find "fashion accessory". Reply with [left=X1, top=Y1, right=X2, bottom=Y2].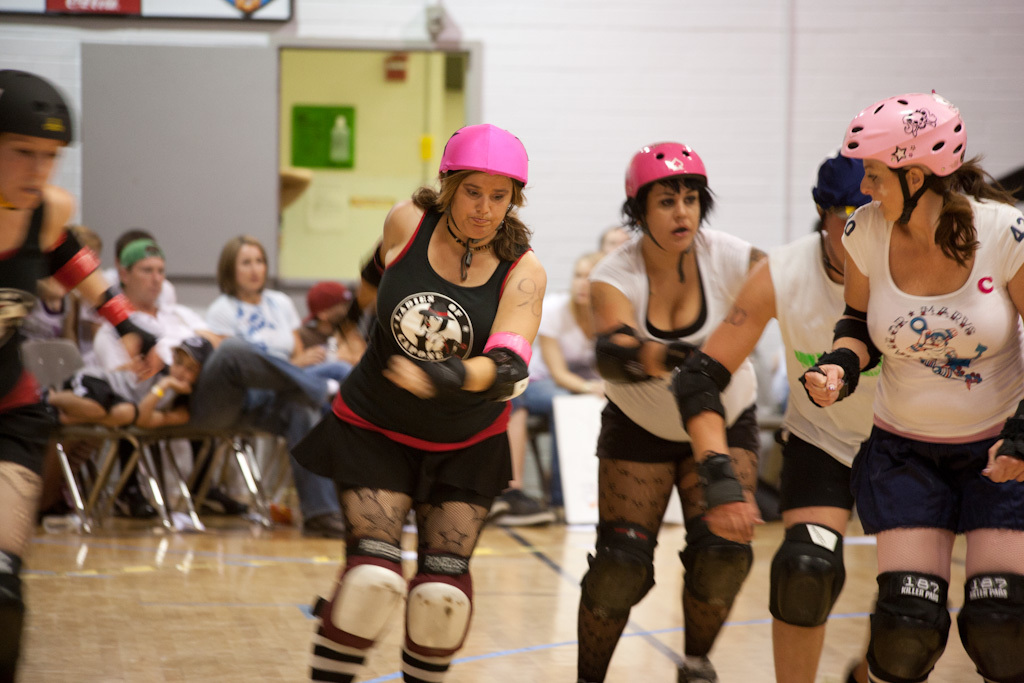
[left=485, top=504, right=501, bottom=522].
